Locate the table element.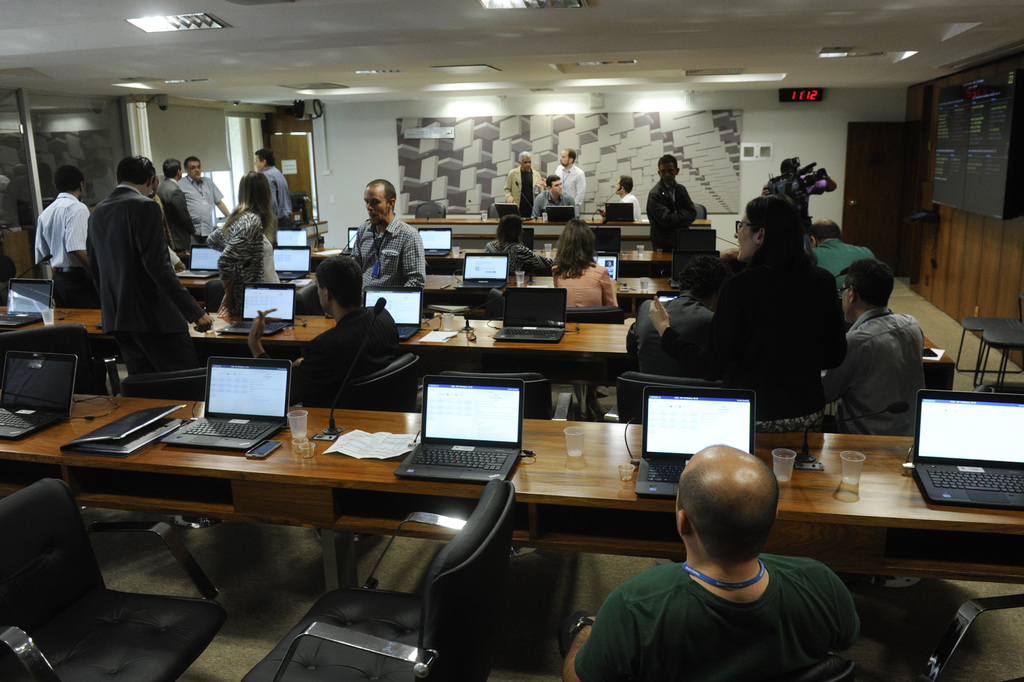
Element bbox: x1=405 y1=214 x2=715 y2=241.
